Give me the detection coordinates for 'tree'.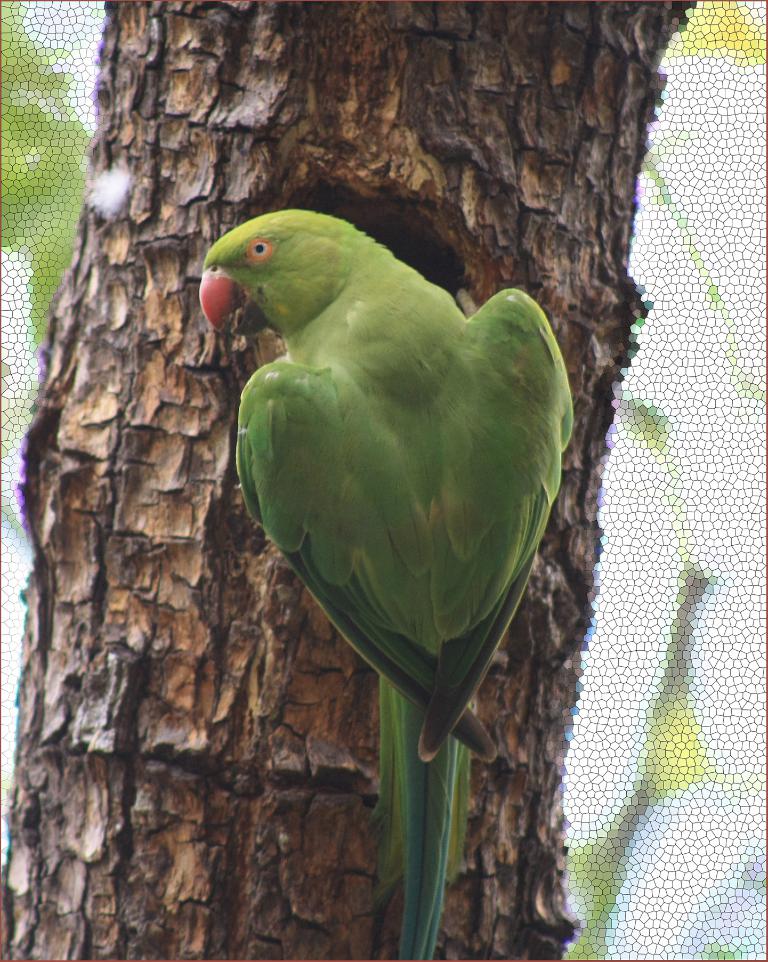
(x1=0, y1=8, x2=698, y2=960).
